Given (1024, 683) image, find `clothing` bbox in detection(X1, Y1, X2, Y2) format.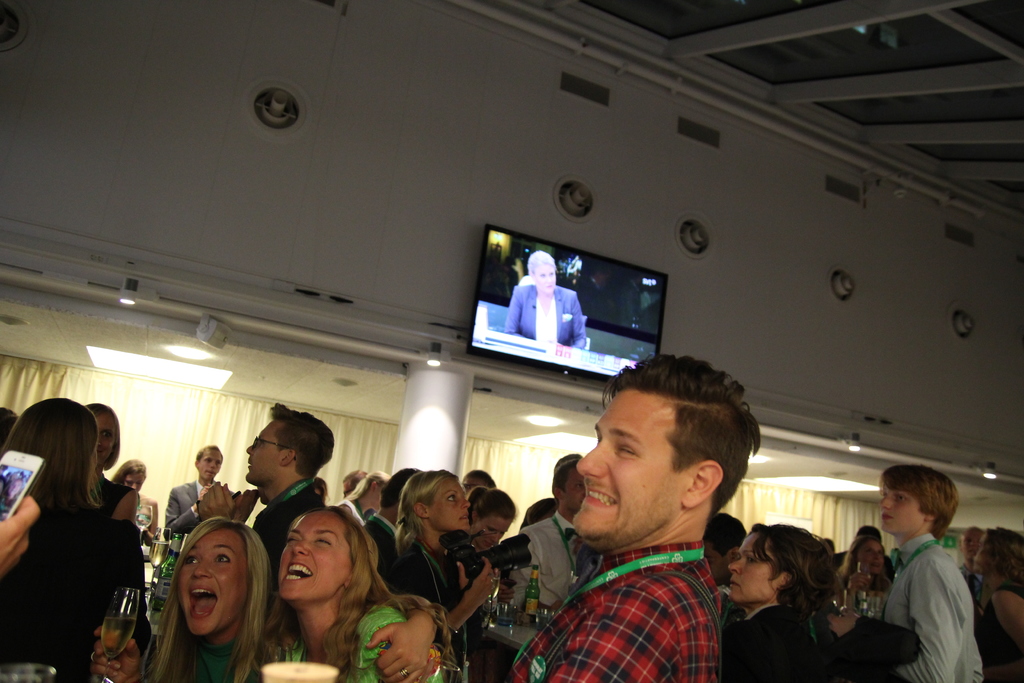
detection(0, 513, 142, 682).
